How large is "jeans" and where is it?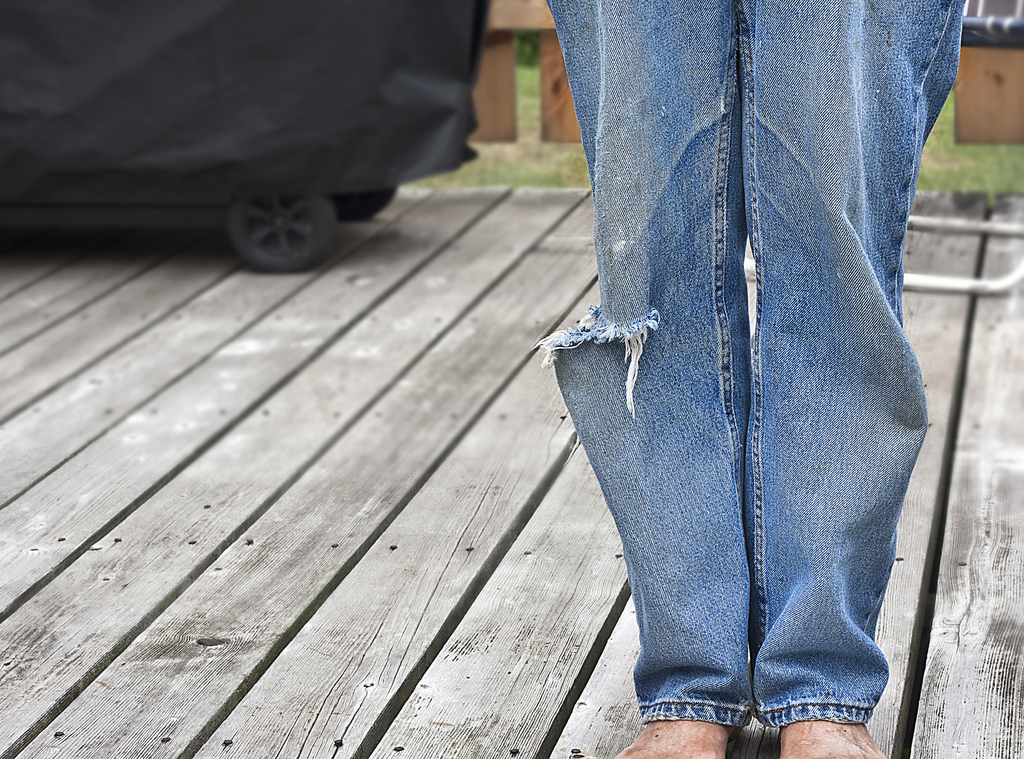
Bounding box: box=[535, 0, 965, 722].
